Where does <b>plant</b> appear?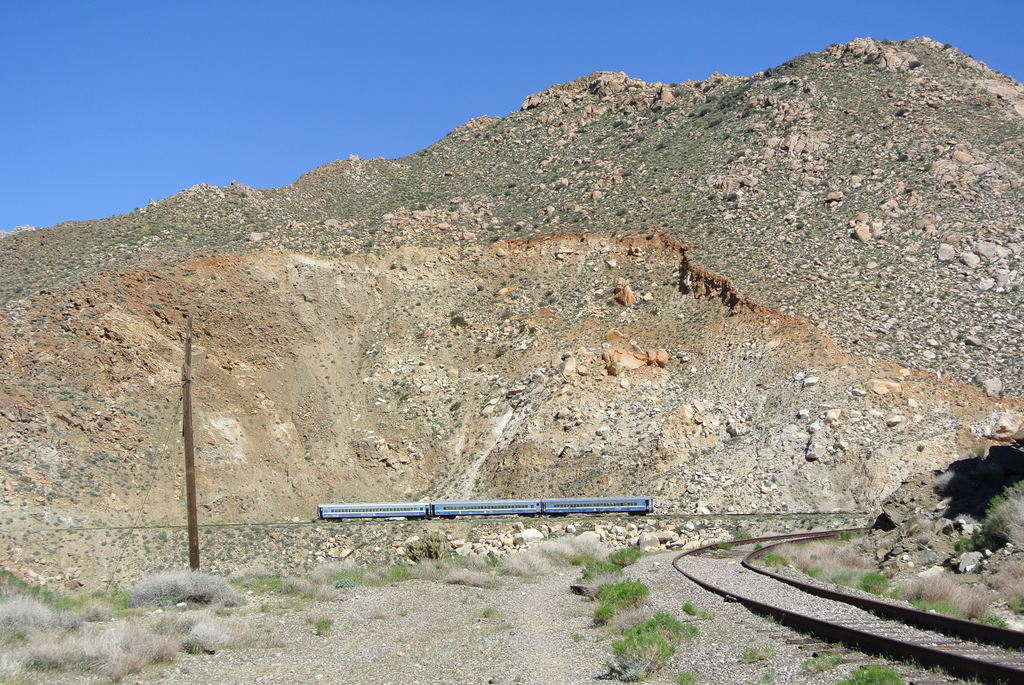
Appears at box=[826, 563, 891, 599].
